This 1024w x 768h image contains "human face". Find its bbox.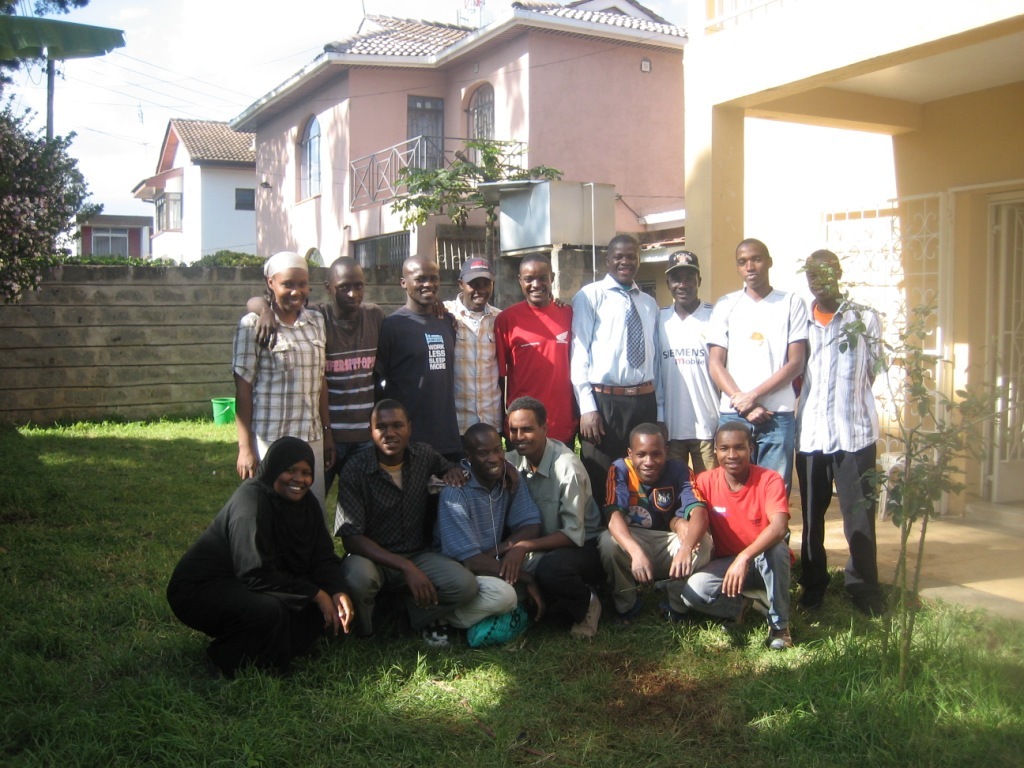
<box>713,434,753,470</box>.
